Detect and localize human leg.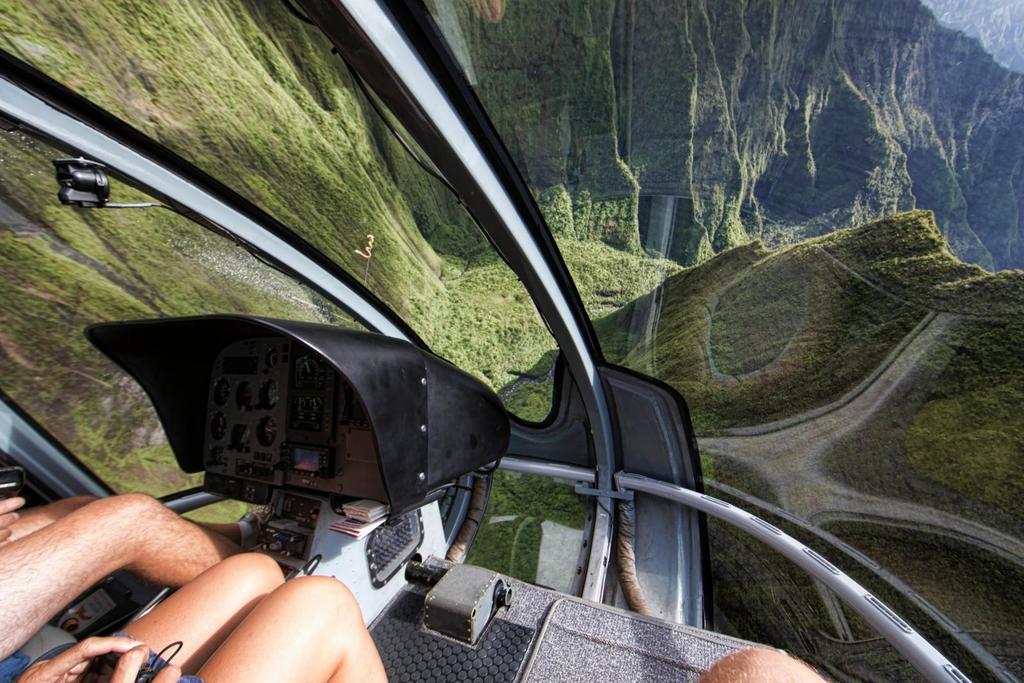
Localized at (x1=189, y1=571, x2=388, y2=682).
